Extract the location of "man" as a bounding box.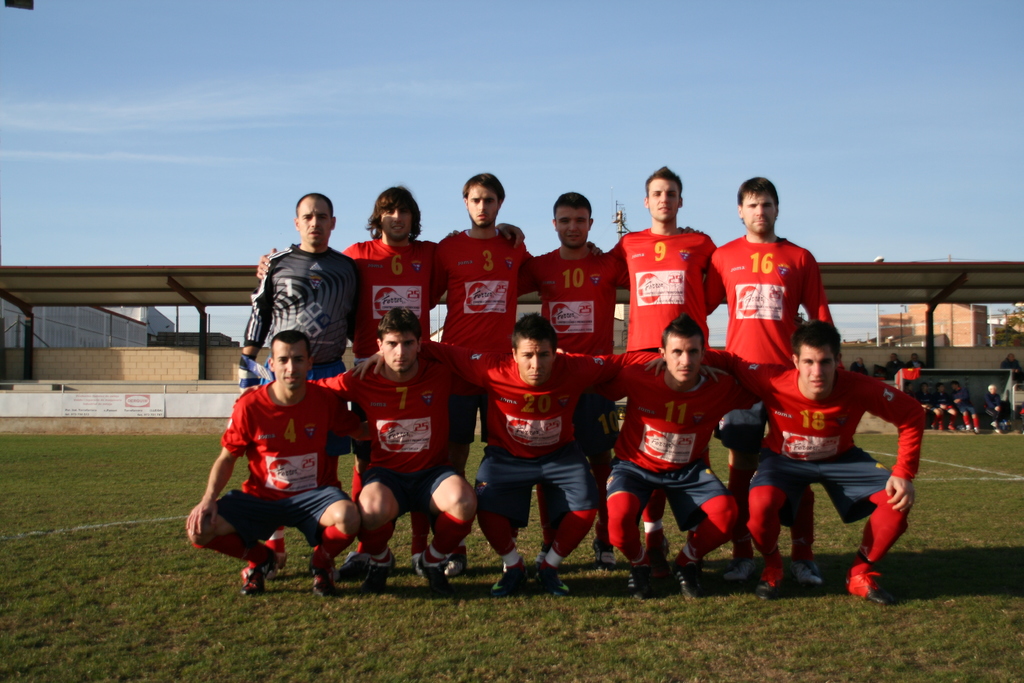
crop(189, 330, 360, 594).
